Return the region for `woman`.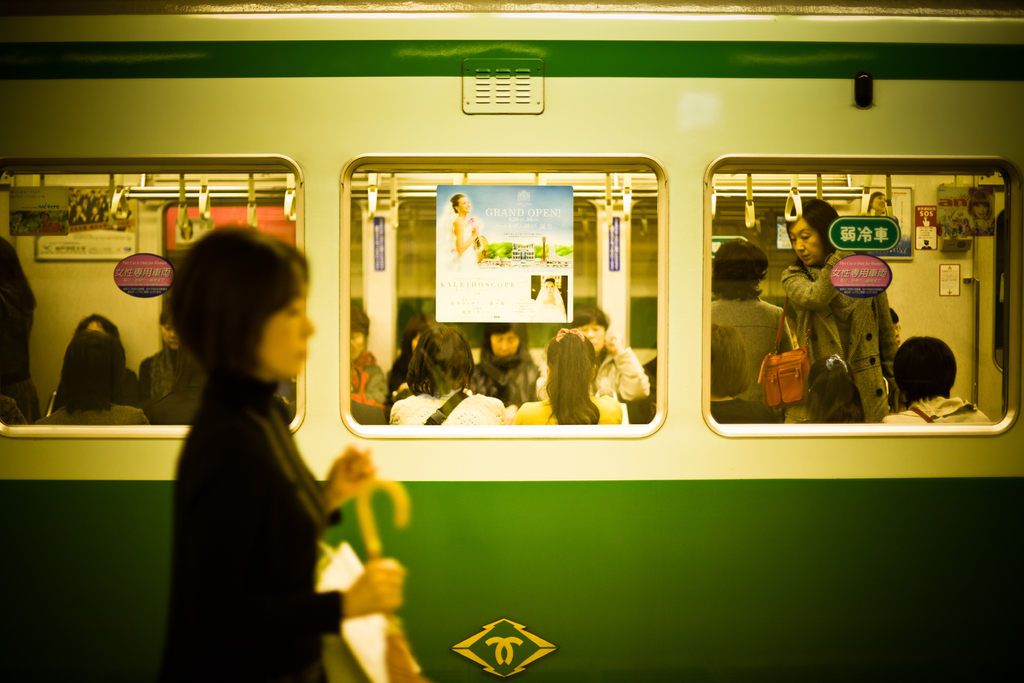
[351,301,387,405].
